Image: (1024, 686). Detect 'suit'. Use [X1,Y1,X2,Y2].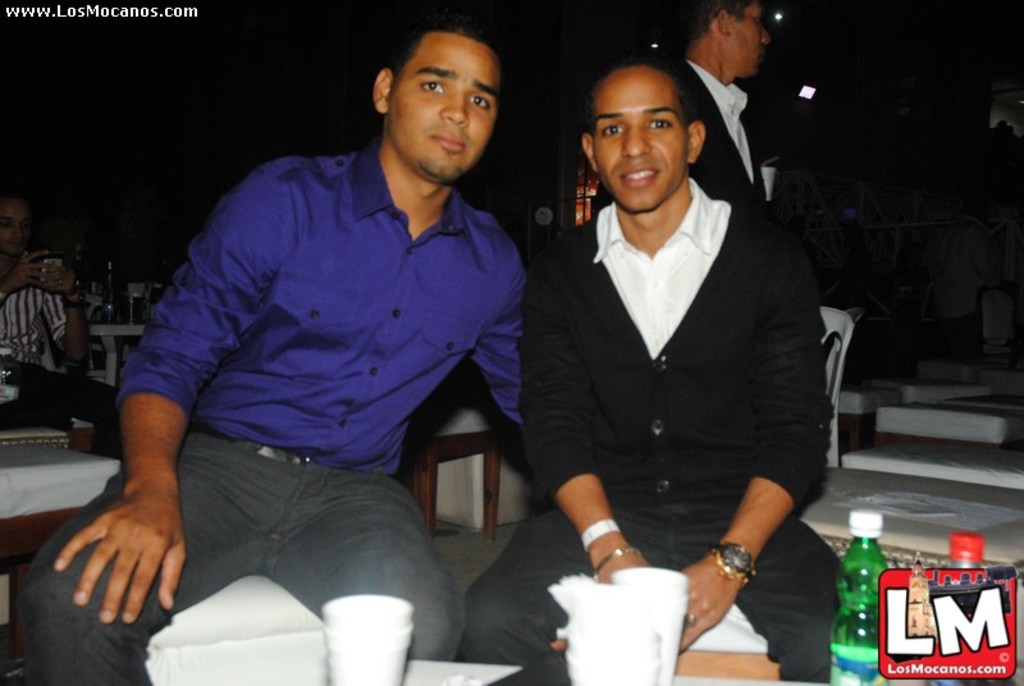
[659,49,790,189].
